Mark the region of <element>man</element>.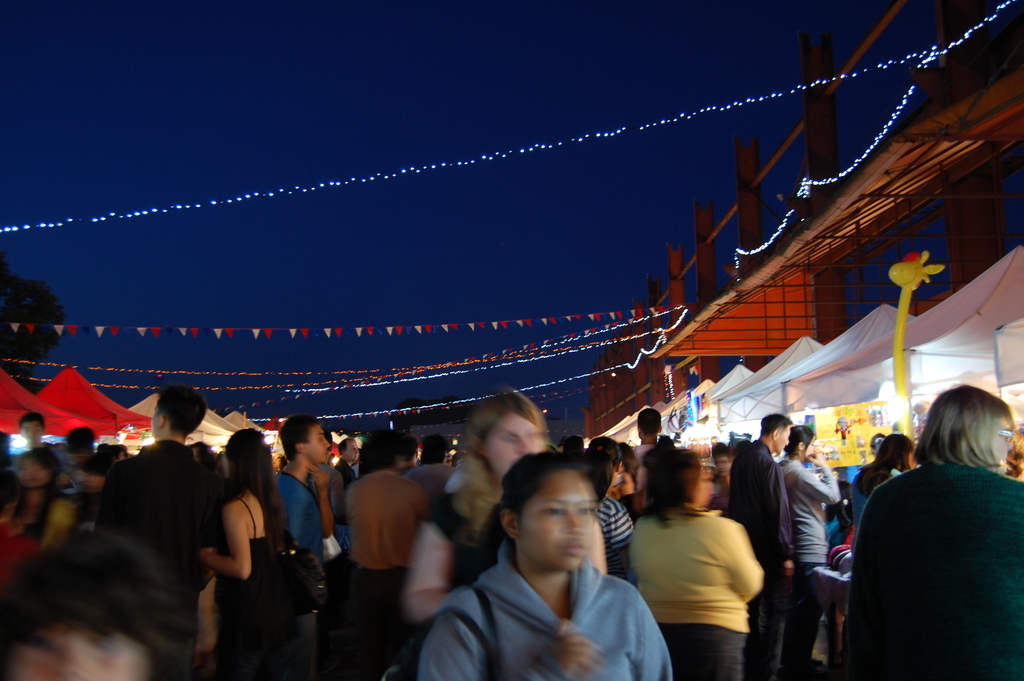
Region: [x1=334, y1=431, x2=360, y2=552].
